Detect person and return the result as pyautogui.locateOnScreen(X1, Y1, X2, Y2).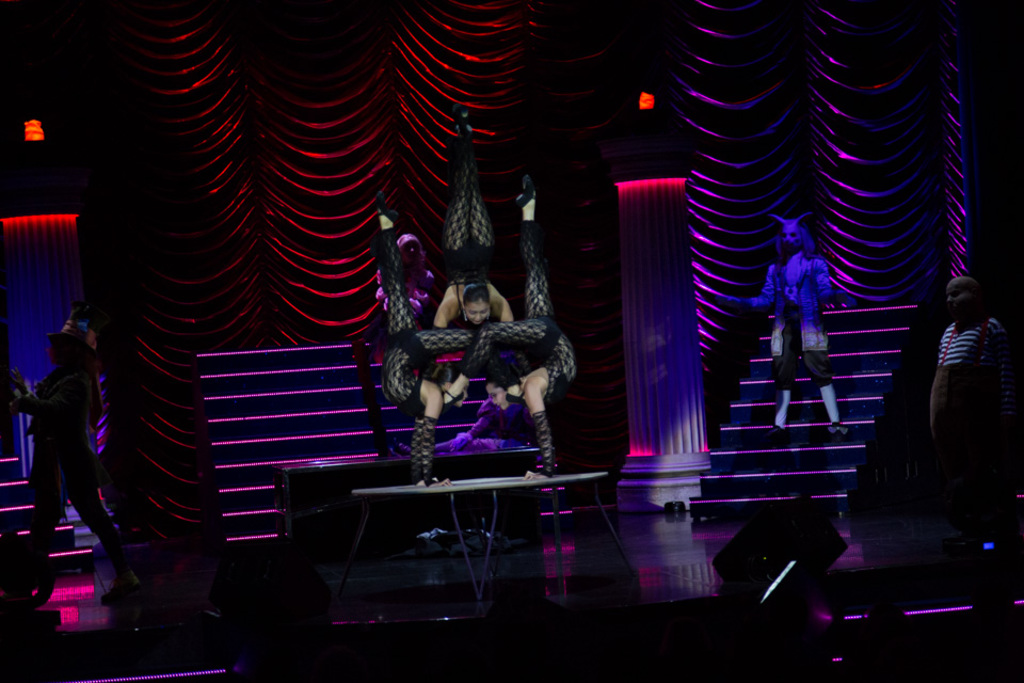
pyautogui.locateOnScreen(438, 172, 577, 476).
